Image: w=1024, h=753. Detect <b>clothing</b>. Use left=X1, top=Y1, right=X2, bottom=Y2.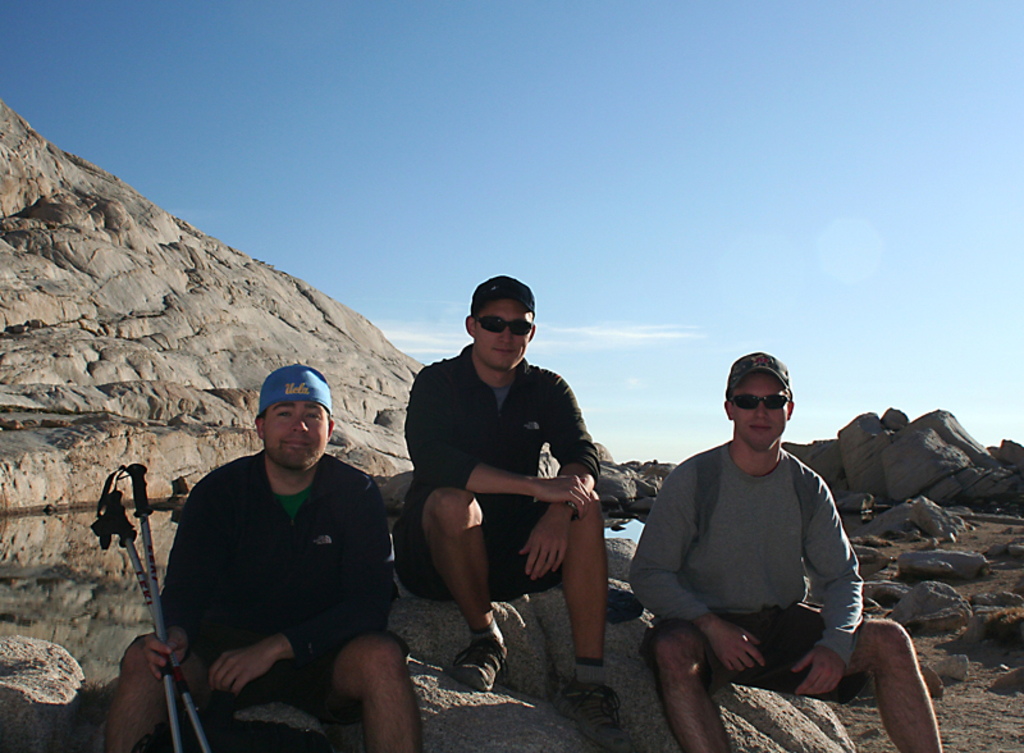
left=397, top=334, right=600, bottom=612.
